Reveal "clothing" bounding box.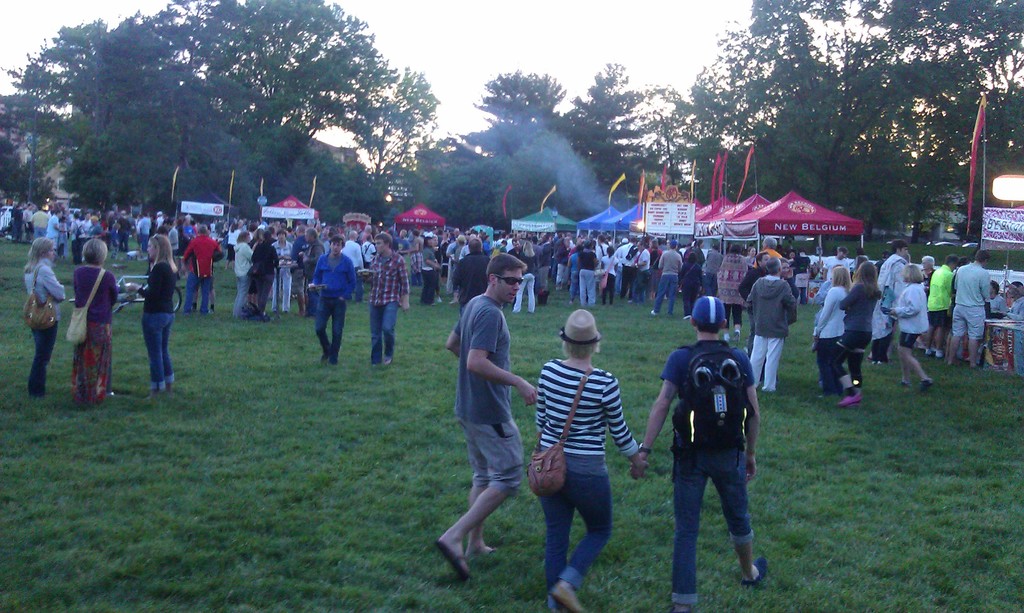
Revealed: left=934, top=264, right=956, bottom=341.
